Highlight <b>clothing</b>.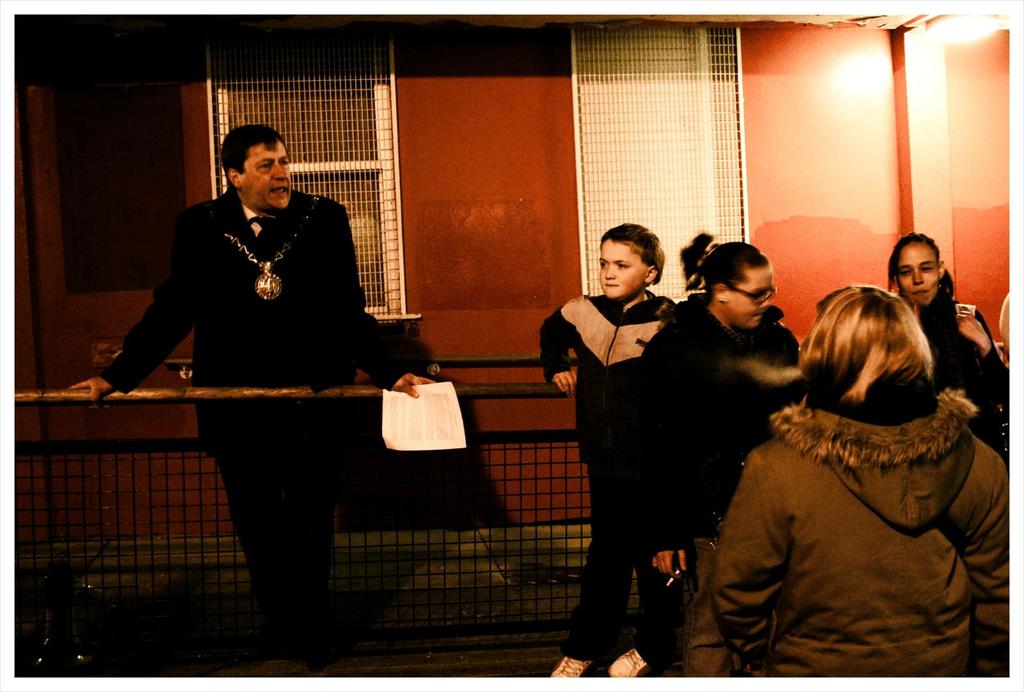
Highlighted region: 632, 294, 803, 674.
